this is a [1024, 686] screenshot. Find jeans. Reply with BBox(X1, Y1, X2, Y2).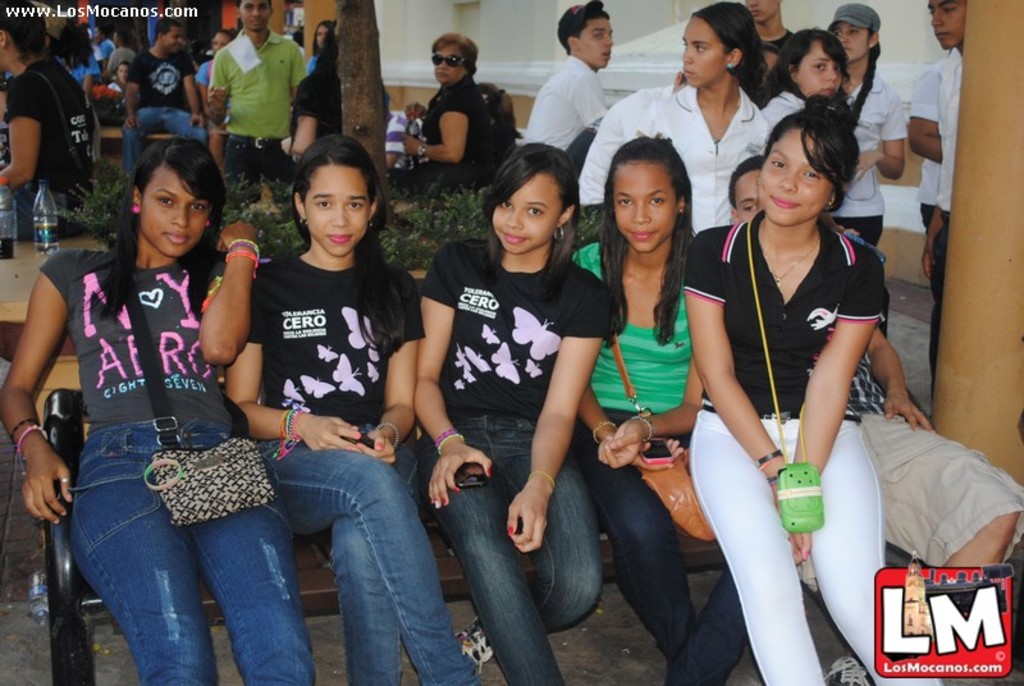
BBox(589, 419, 740, 682).
